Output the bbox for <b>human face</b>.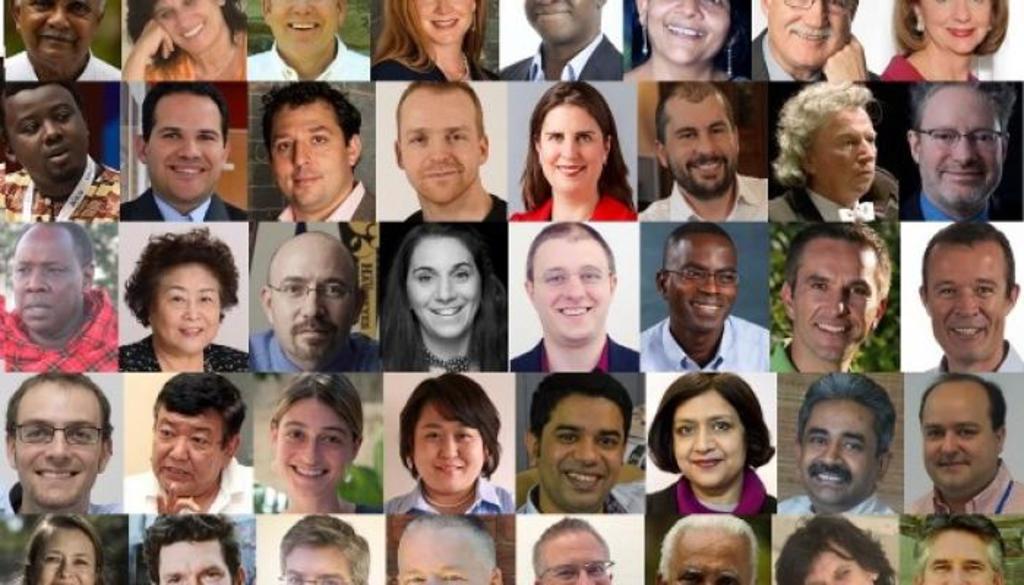
922, 385, 993, 490.
